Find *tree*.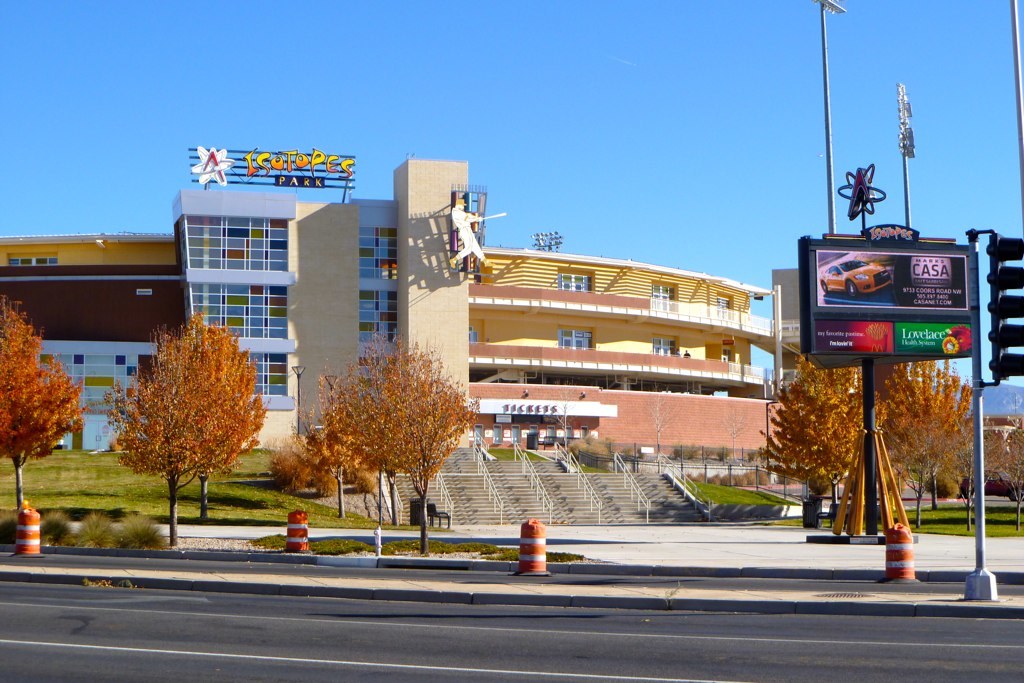
bbox=(0, 293, 86, 527).
